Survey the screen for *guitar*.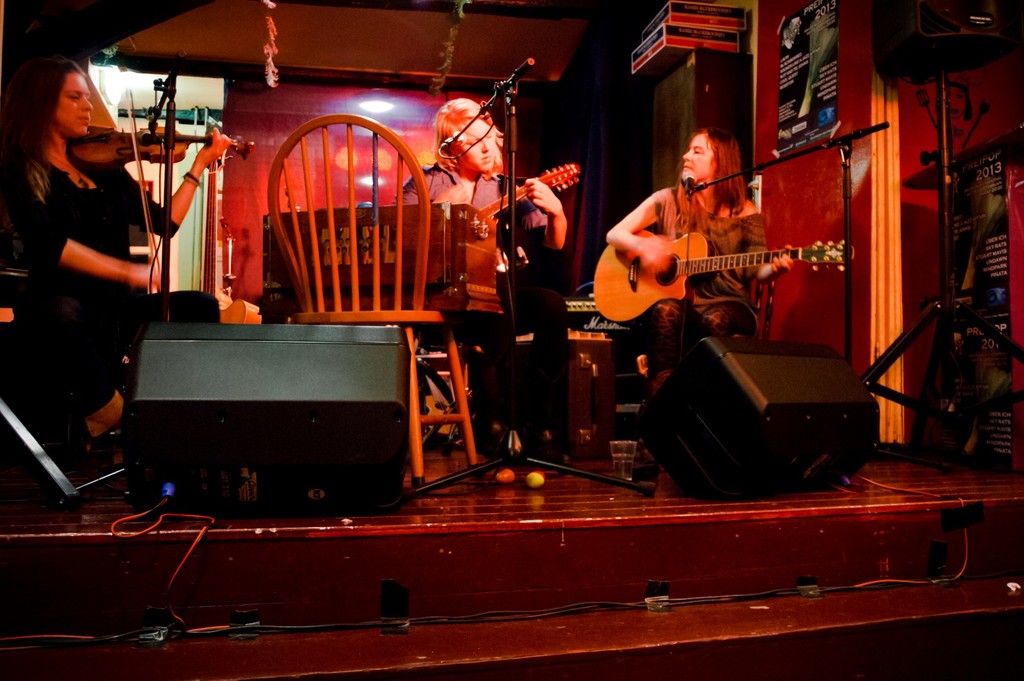
Survey found: region(593, 186, 855, 324).
